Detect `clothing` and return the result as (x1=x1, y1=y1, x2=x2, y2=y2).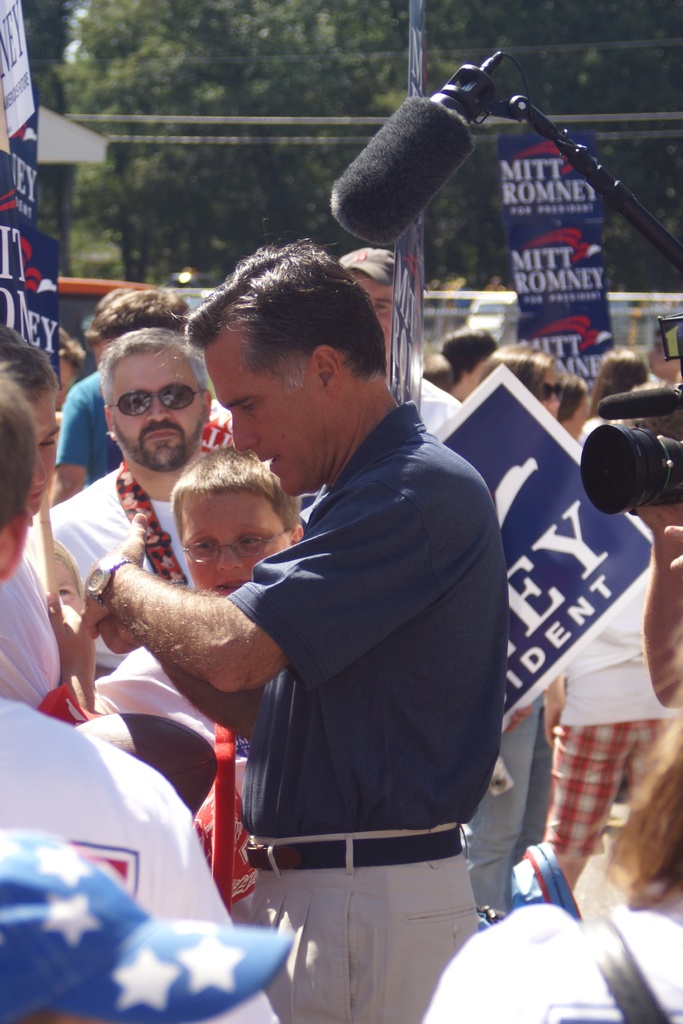
(x1=408, y1=365, x2=457, y2=438).
